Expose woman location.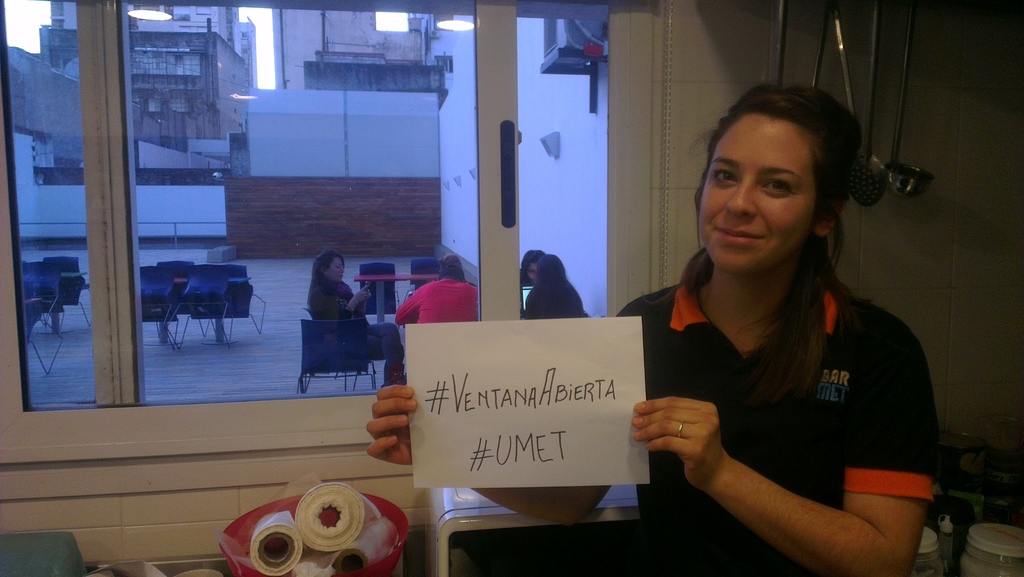
Exposed at <box>311,250,408,378</box>.
